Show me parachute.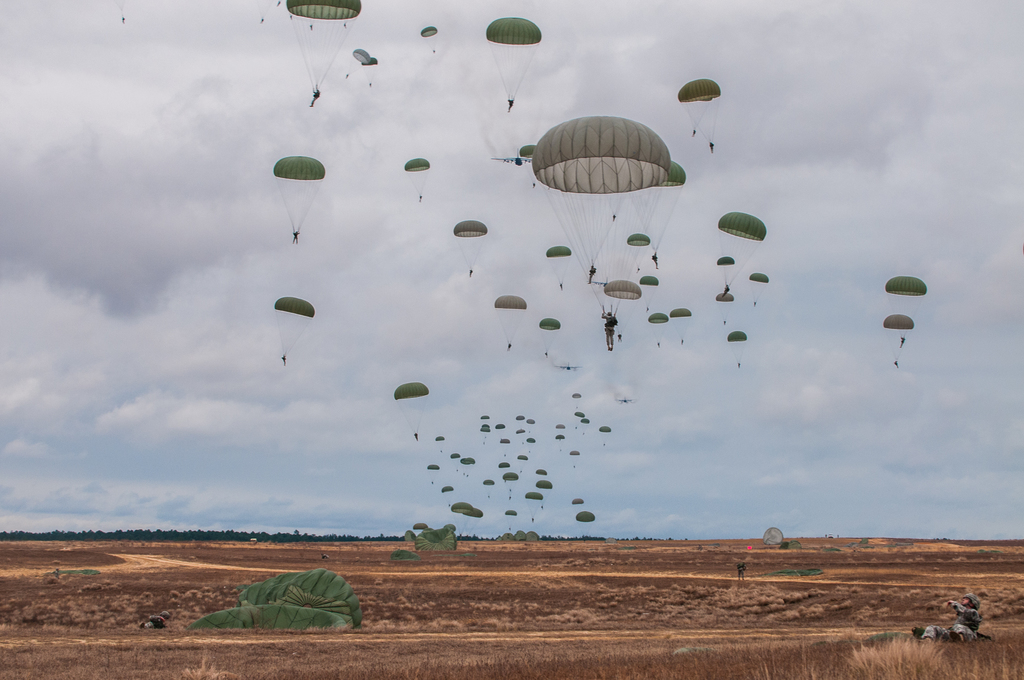
parachute is here: left=601, top=425, right=611, bottom=445.
